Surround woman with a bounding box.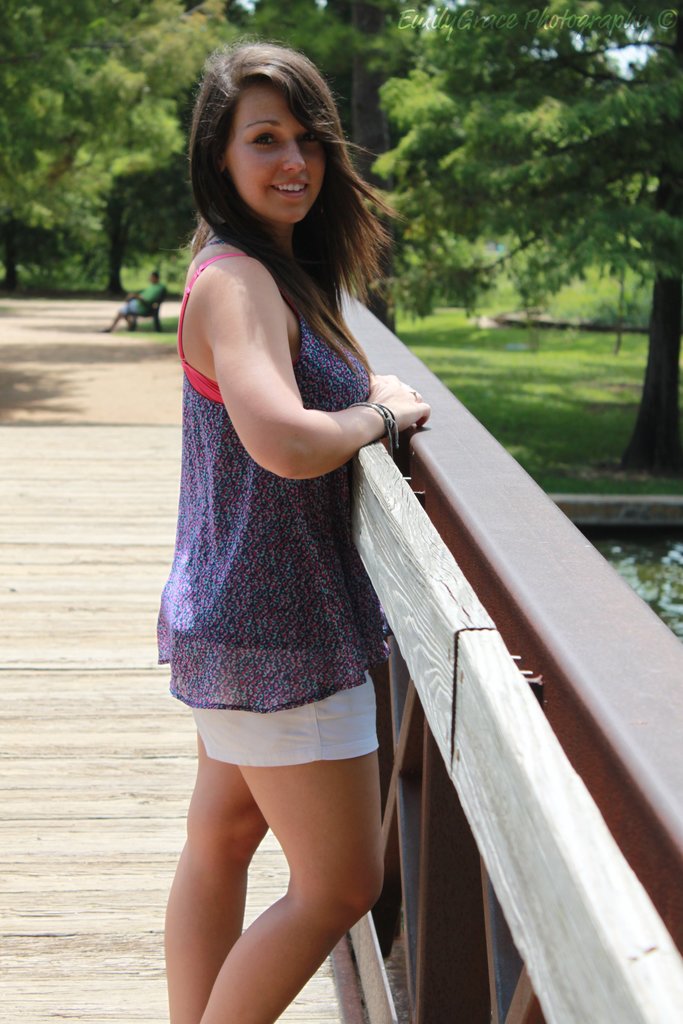
149,44,431,1023.
